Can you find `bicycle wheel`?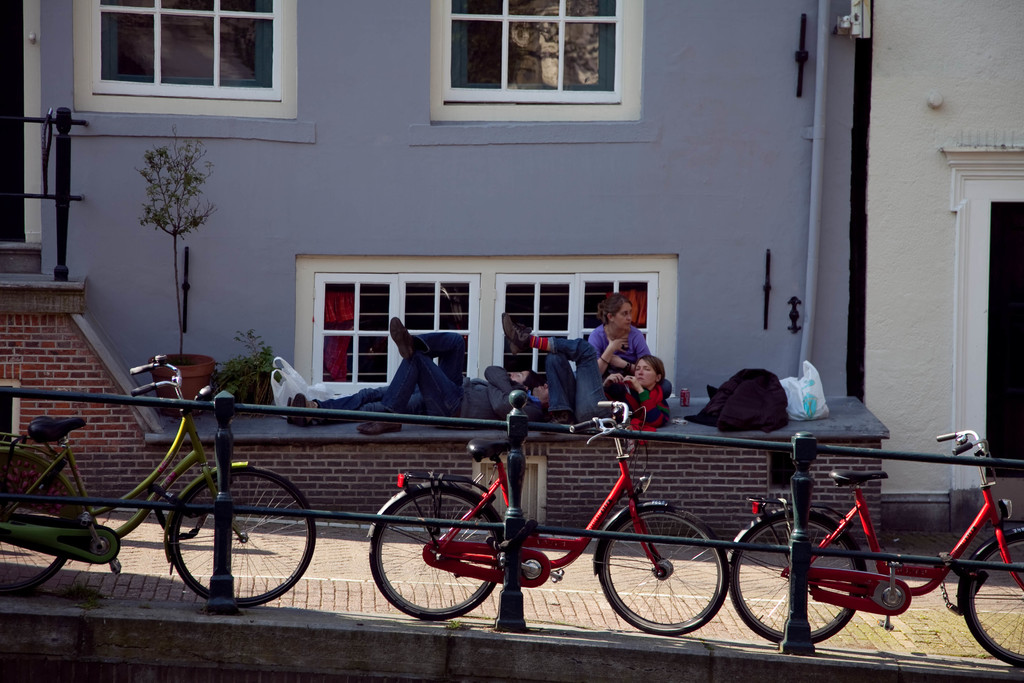
Yes, bounding box: (x1=173, y1=468, x2=315, y2=605).
